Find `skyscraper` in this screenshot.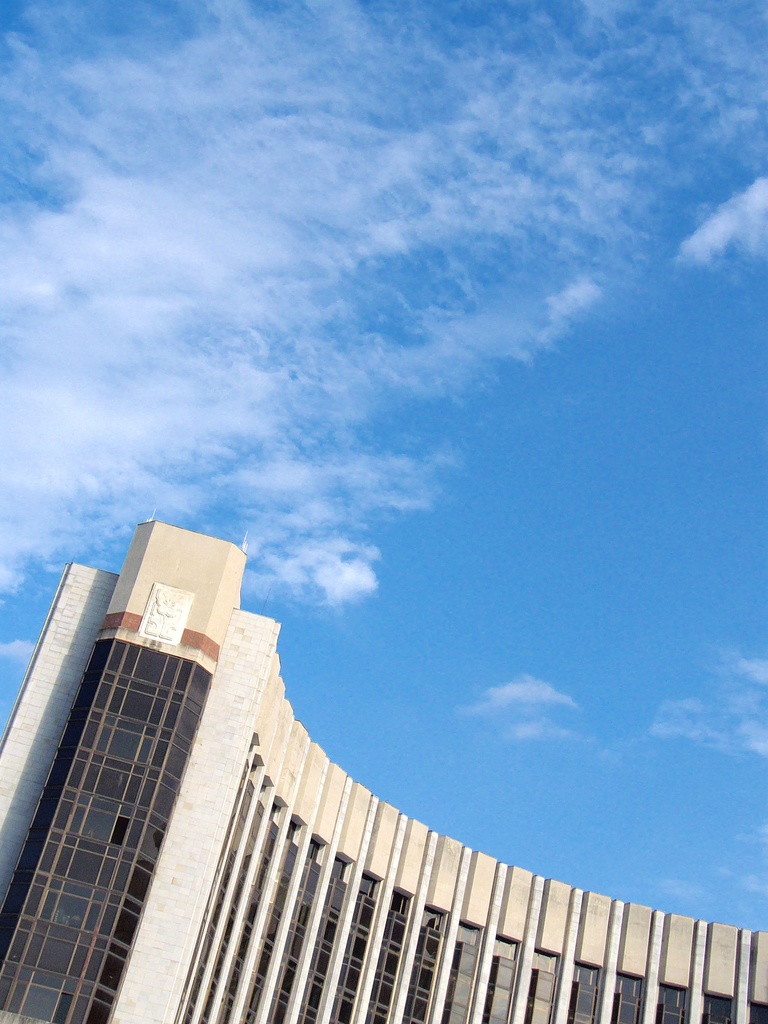
The bounding box for `skyscraper` is (0,526,767,1023).
